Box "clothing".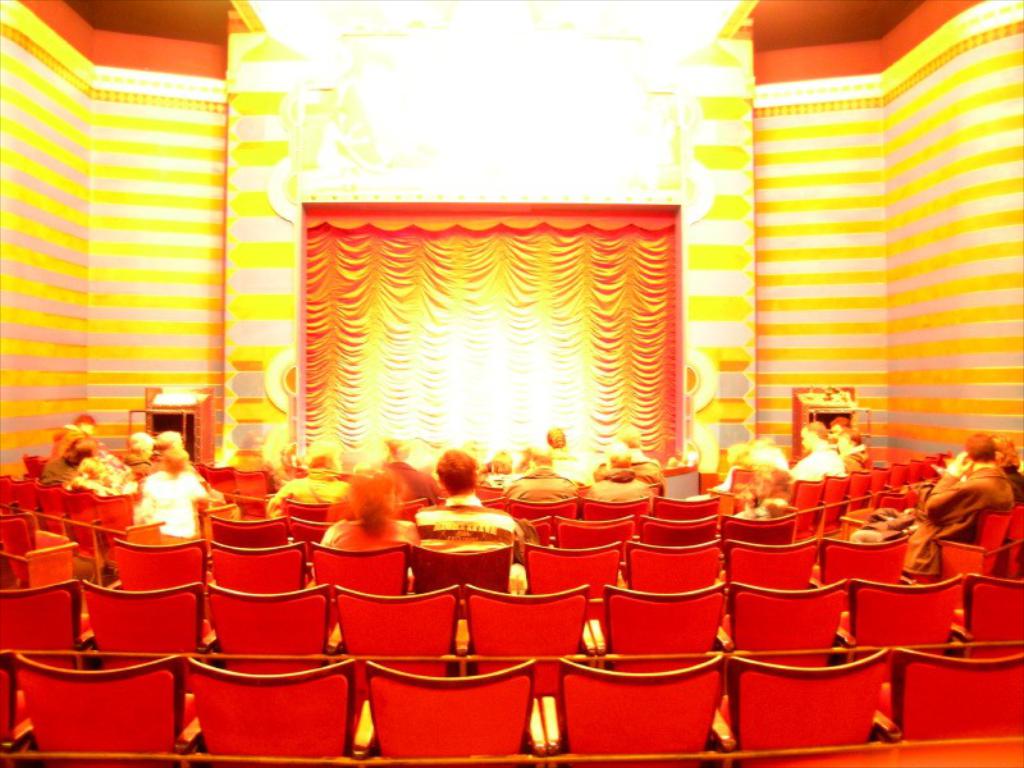
{"x1": 786, "y1": 442, "x2": 840, "y2": 480}.
